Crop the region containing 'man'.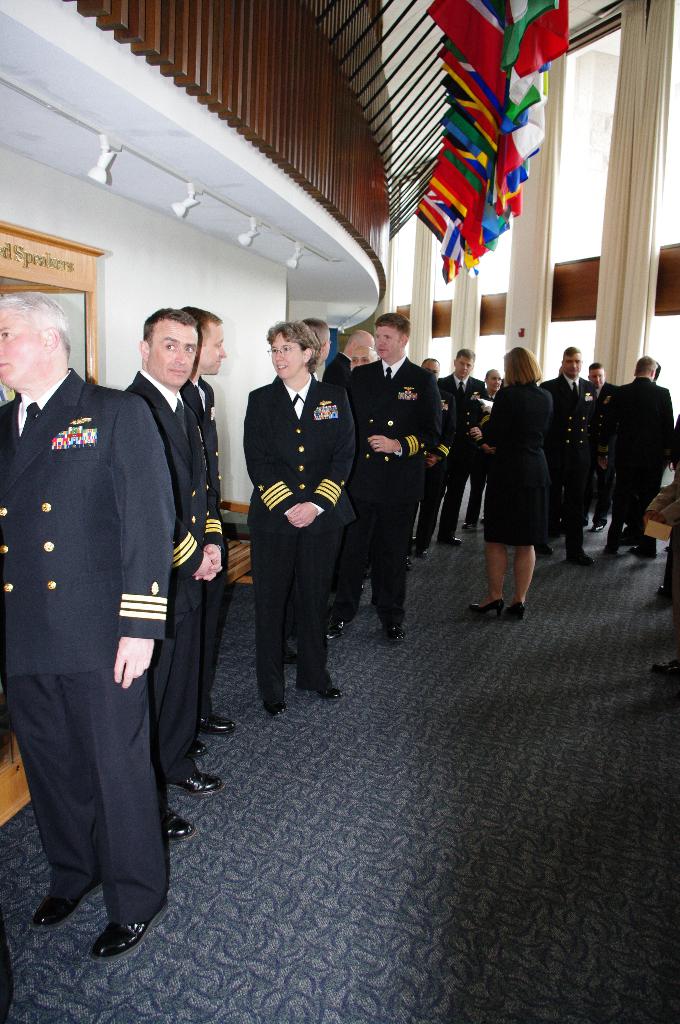
Crop region: 119/308/224/844.
